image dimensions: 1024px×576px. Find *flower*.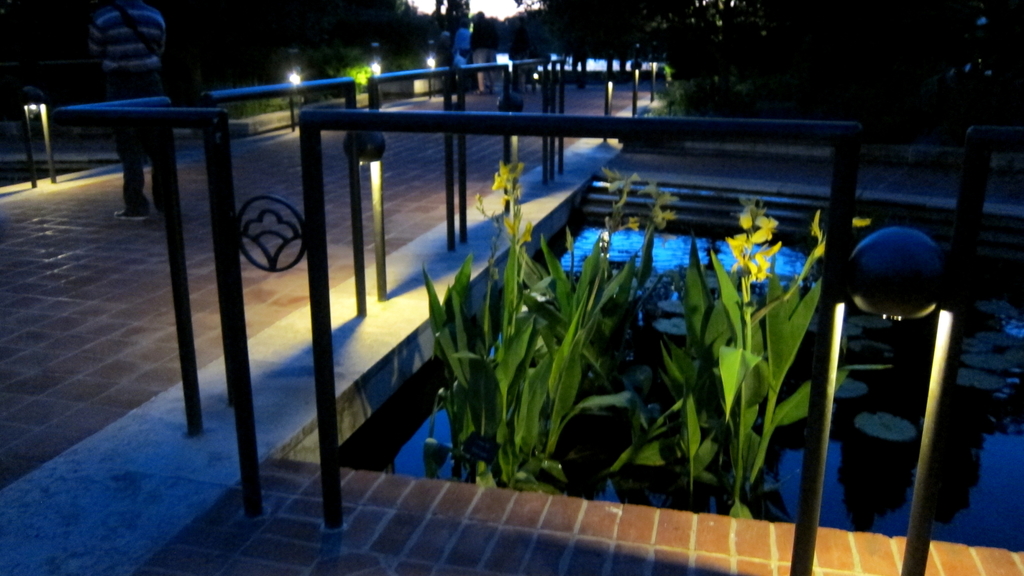
[x1=646, y1=179, x2=684, y2=230].
